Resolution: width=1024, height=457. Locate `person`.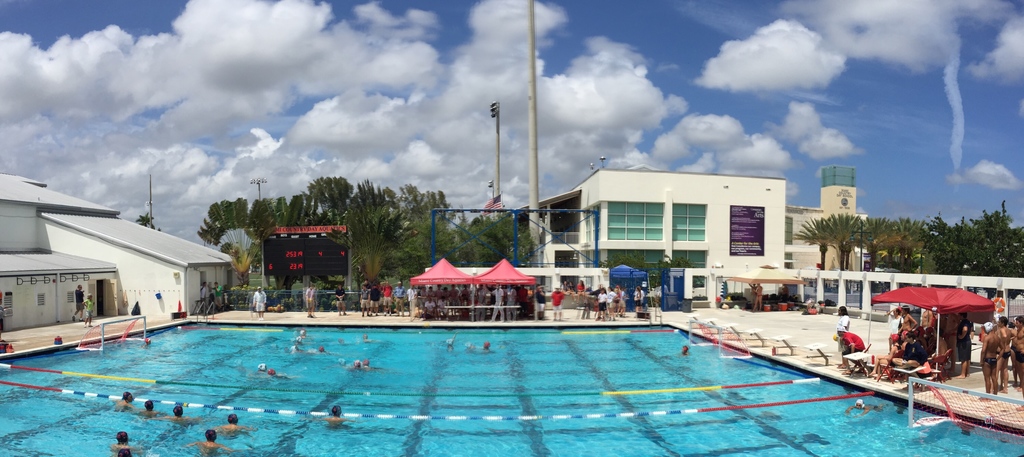
x1=218, y1=414, x2=257, y2=440.
